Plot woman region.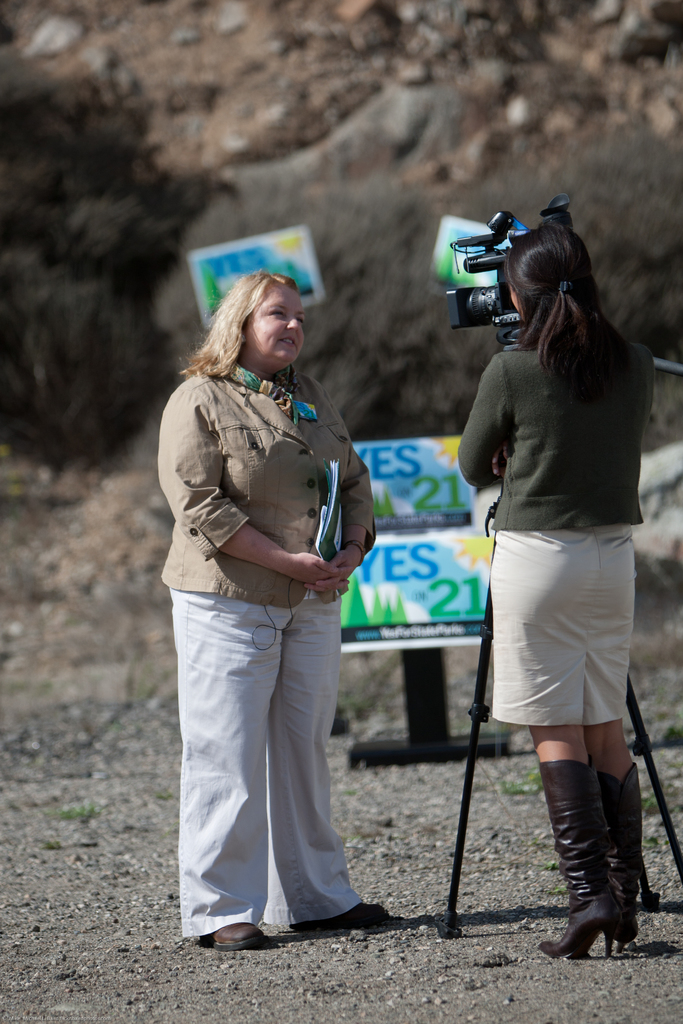
Plotted at <region>455, 223, 656, 959</region>.
